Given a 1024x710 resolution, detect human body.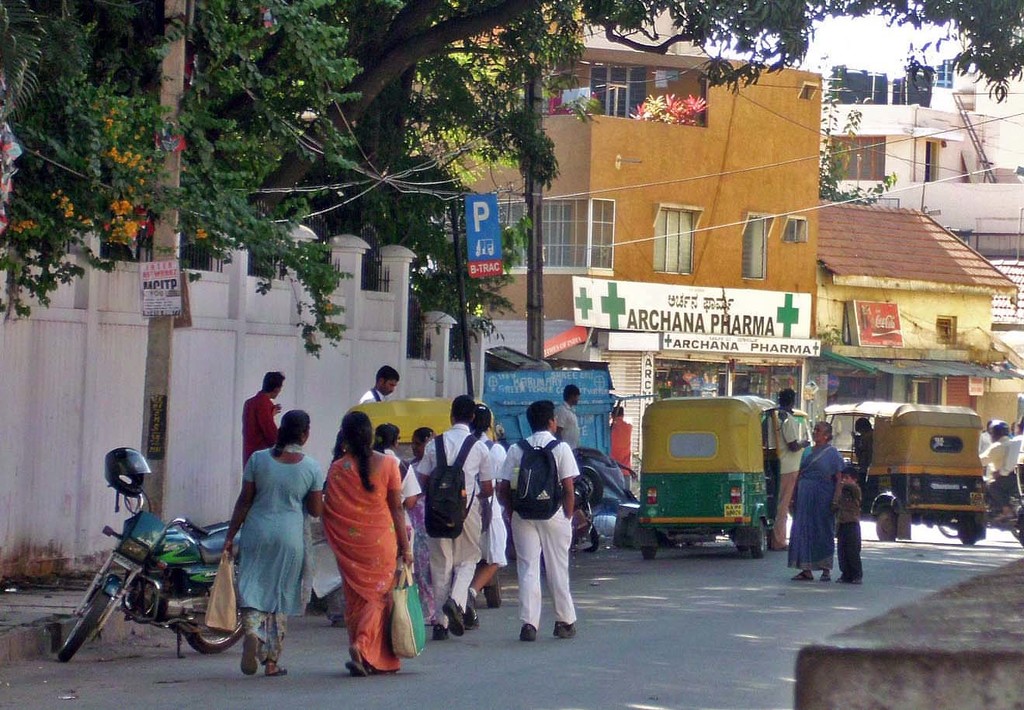
crop(771, 409, 808, 551).
